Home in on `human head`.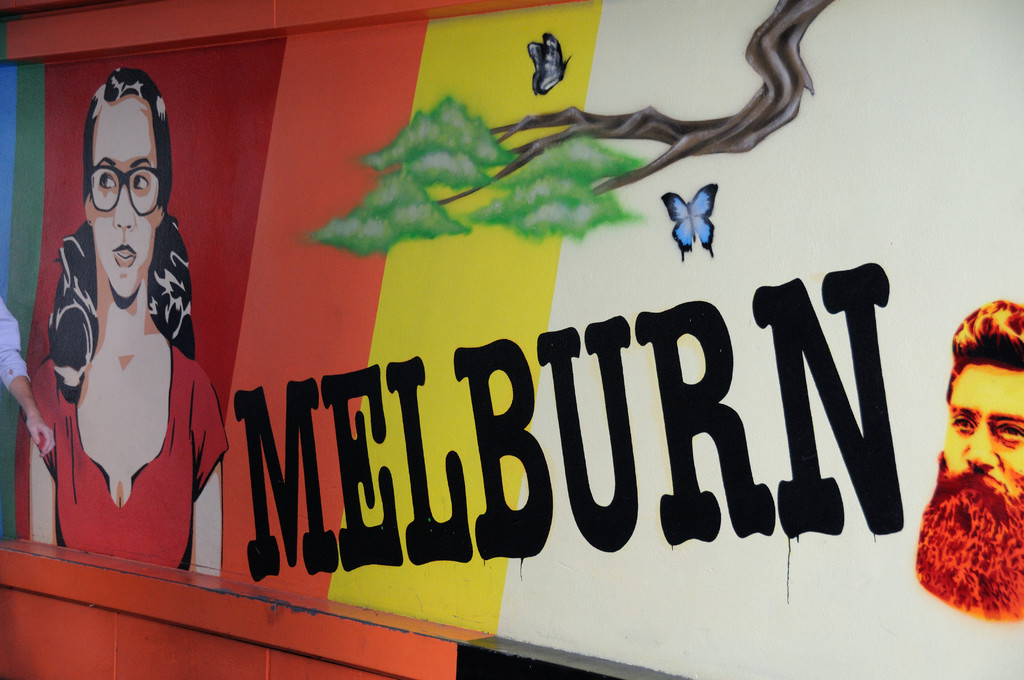
Homed in at [left=942, top=298, right=1023, bottom=547].
